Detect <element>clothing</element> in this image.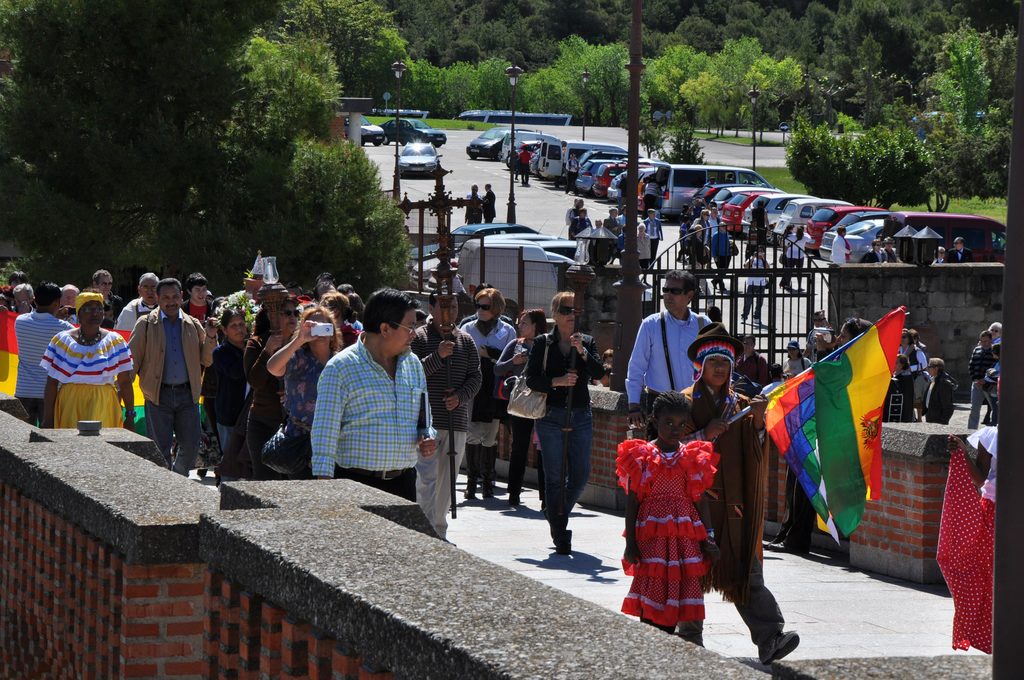
Detection: Rect(931, 255, 950, 264).
